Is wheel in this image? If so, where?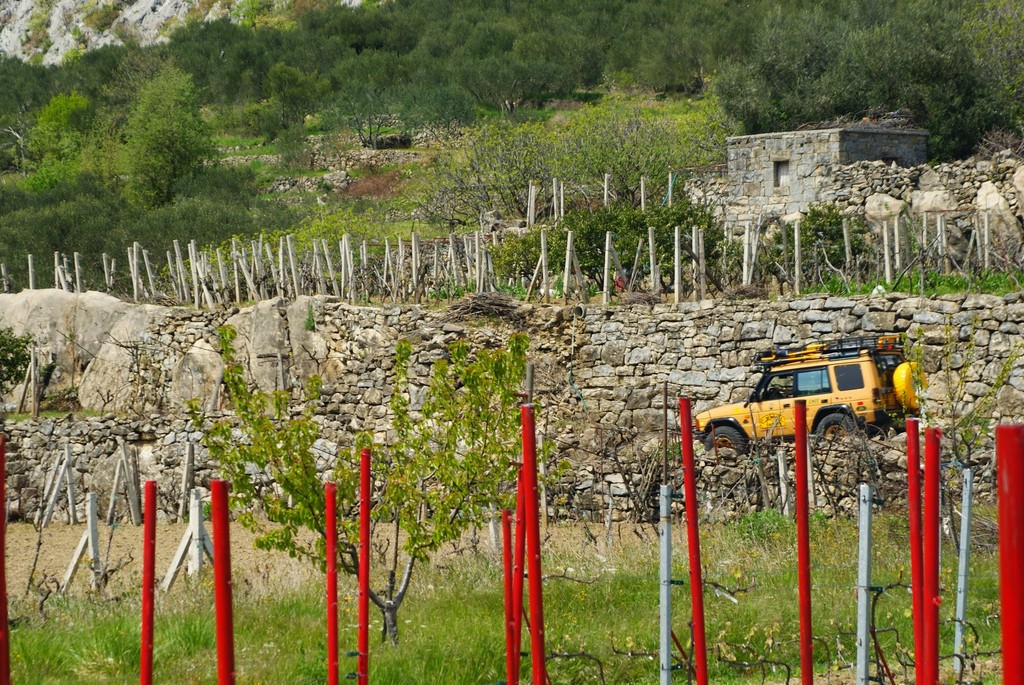
Yes, at {"x1": 707, "y1": 424, "x2": 749, "y2": 454}.
